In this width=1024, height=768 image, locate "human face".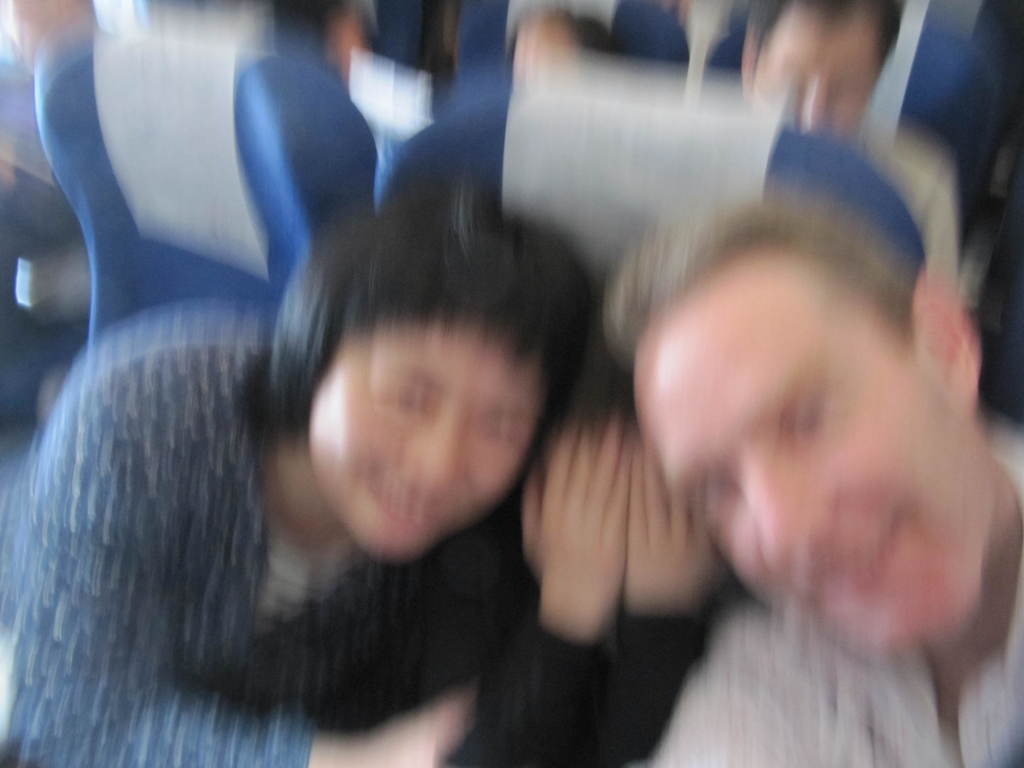
Bounding box: (left=628, top=264, right=986, bottom=654).
